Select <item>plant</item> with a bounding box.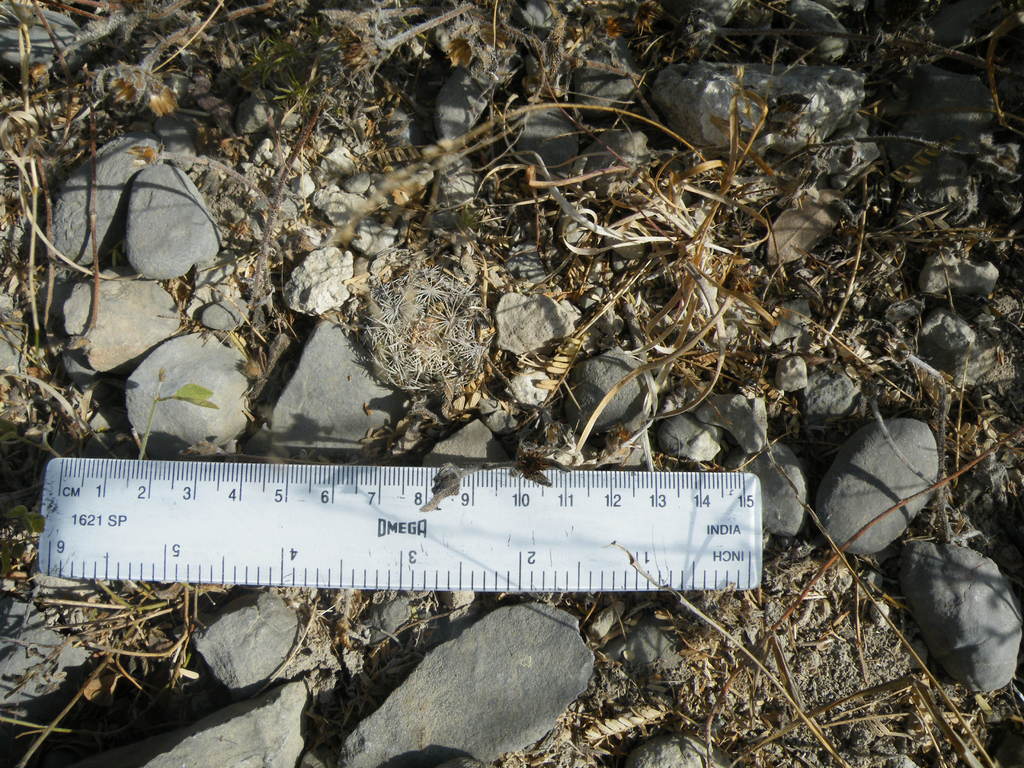
(269,43,360,132).
